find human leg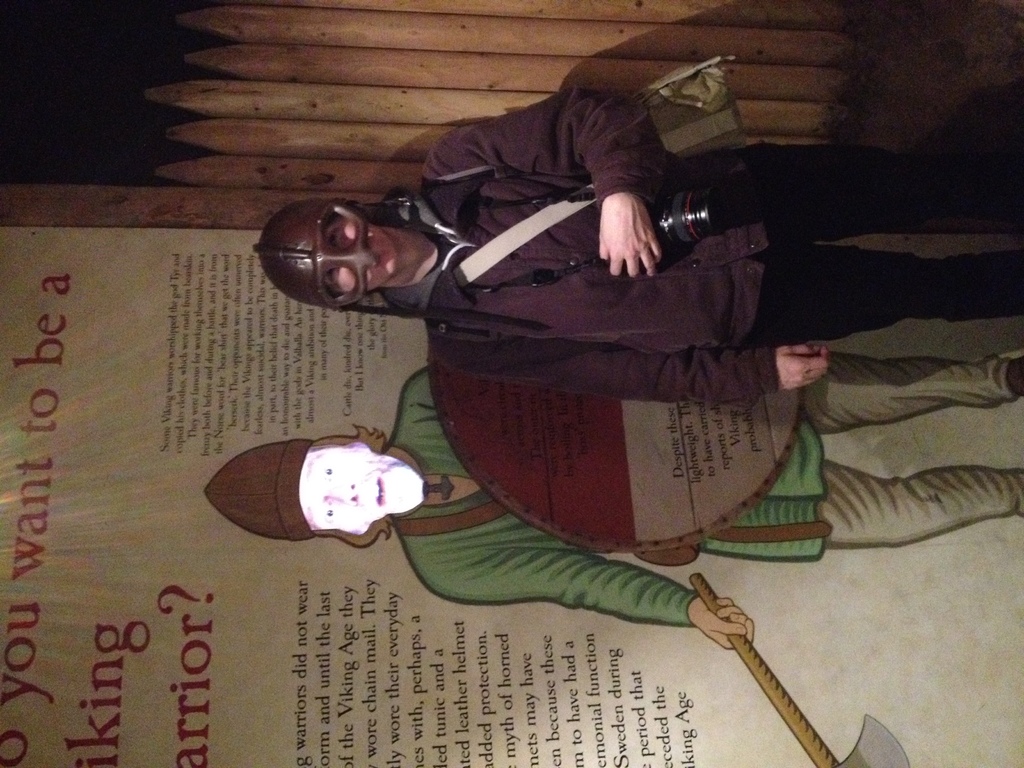
region(756, 245, 1020, 348)
